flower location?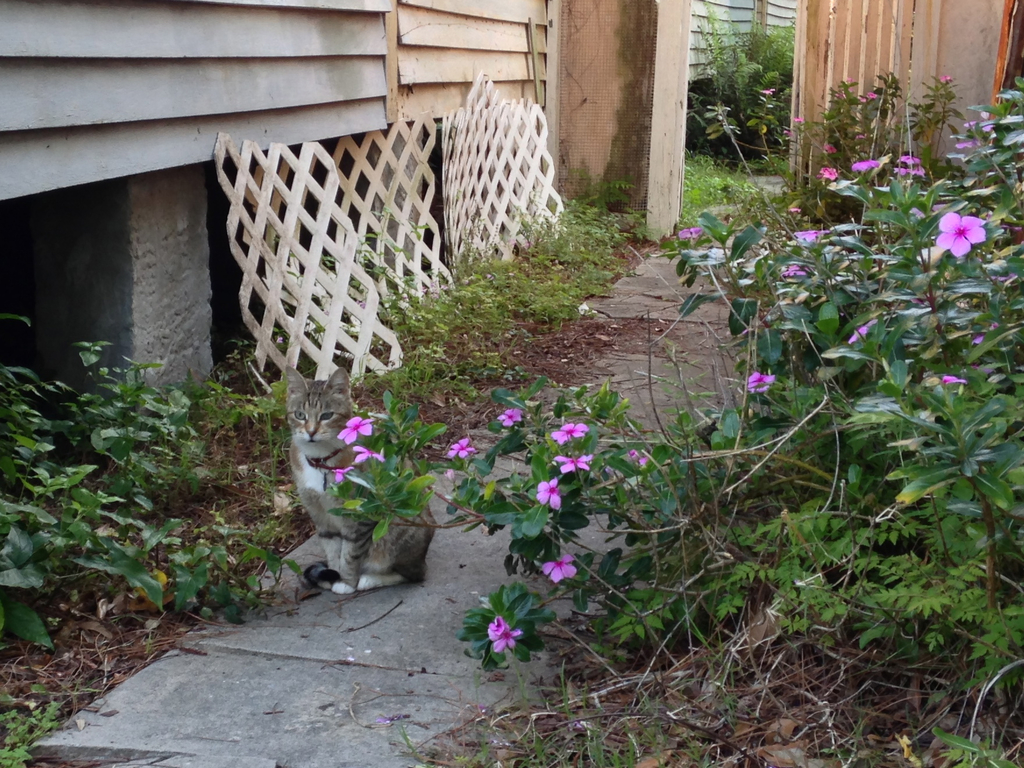
(left=534, top=477, right=564, bottom=511)
